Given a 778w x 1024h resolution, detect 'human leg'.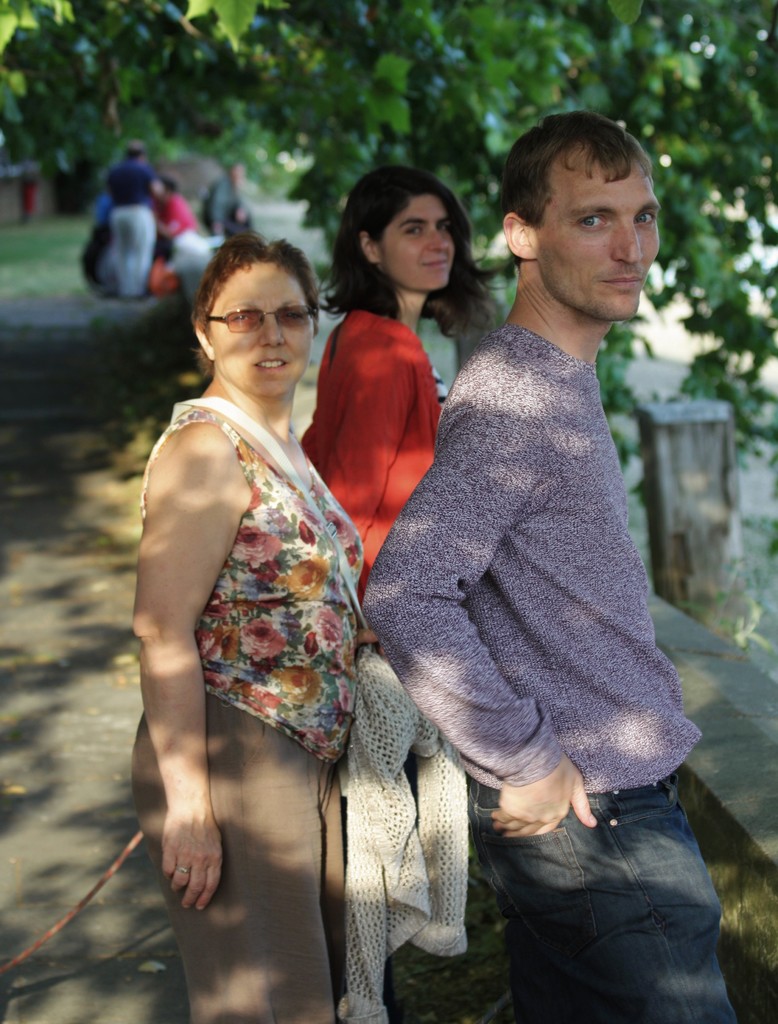
x1=466, y1=781, x2=725, y2=1023.
